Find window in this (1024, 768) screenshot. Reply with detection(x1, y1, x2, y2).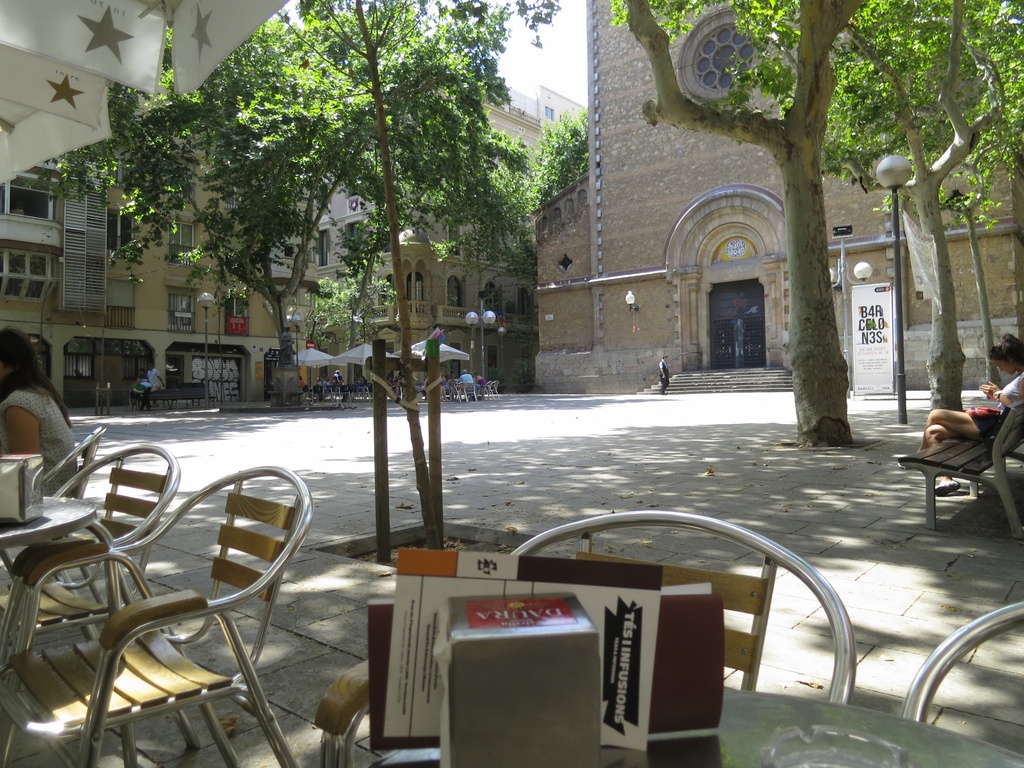
detection(447, 270, 459, 311).
